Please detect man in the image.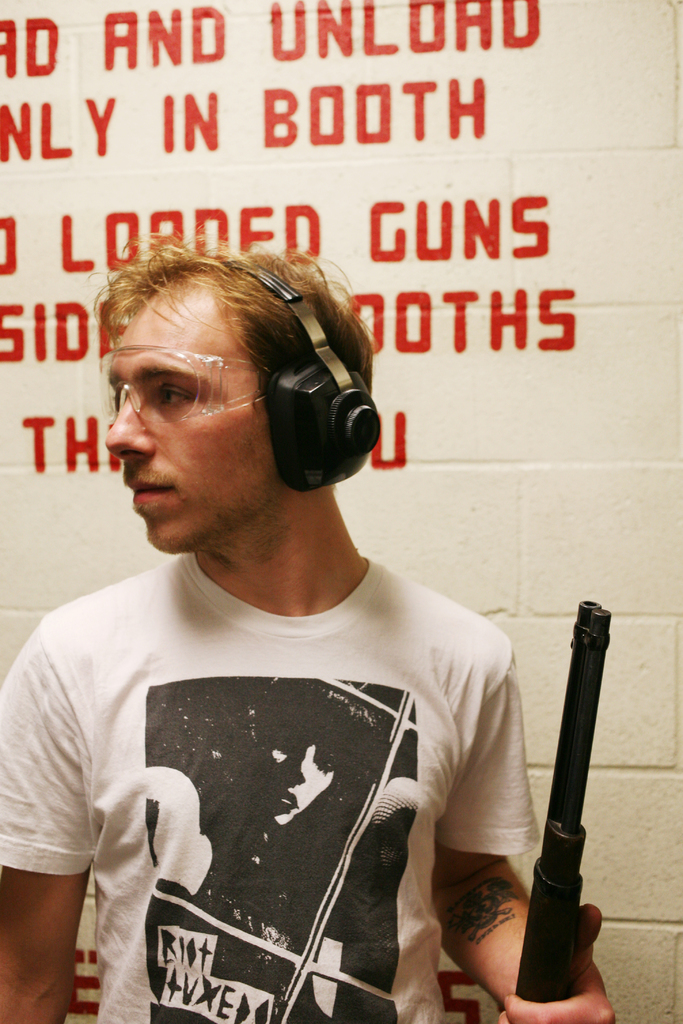
[x1=22, y1=227, x2=597, y2=1012].
